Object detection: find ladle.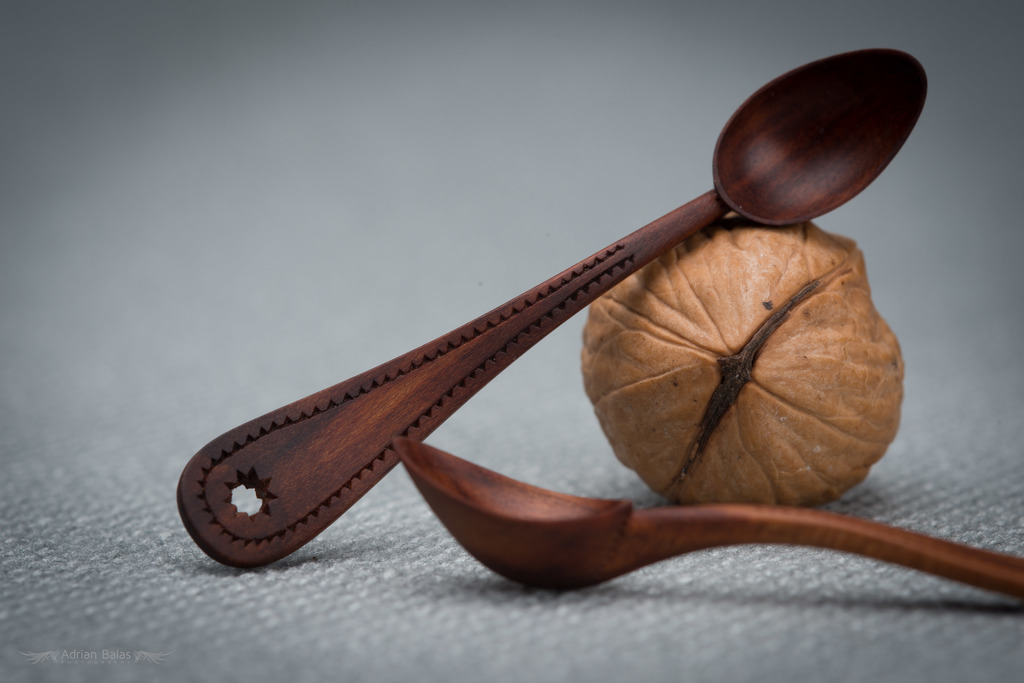
[x1=399, y1=430, x2=1023, y2=598].
